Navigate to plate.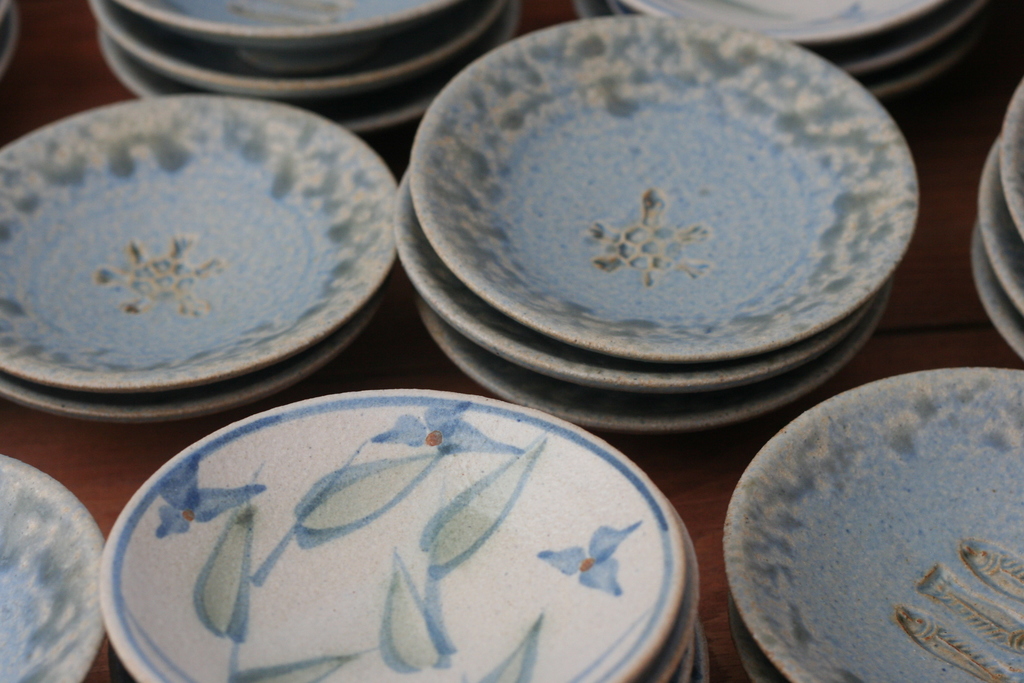
Navigation target: <bbox>411, 12, 920, 360</bbox>.
